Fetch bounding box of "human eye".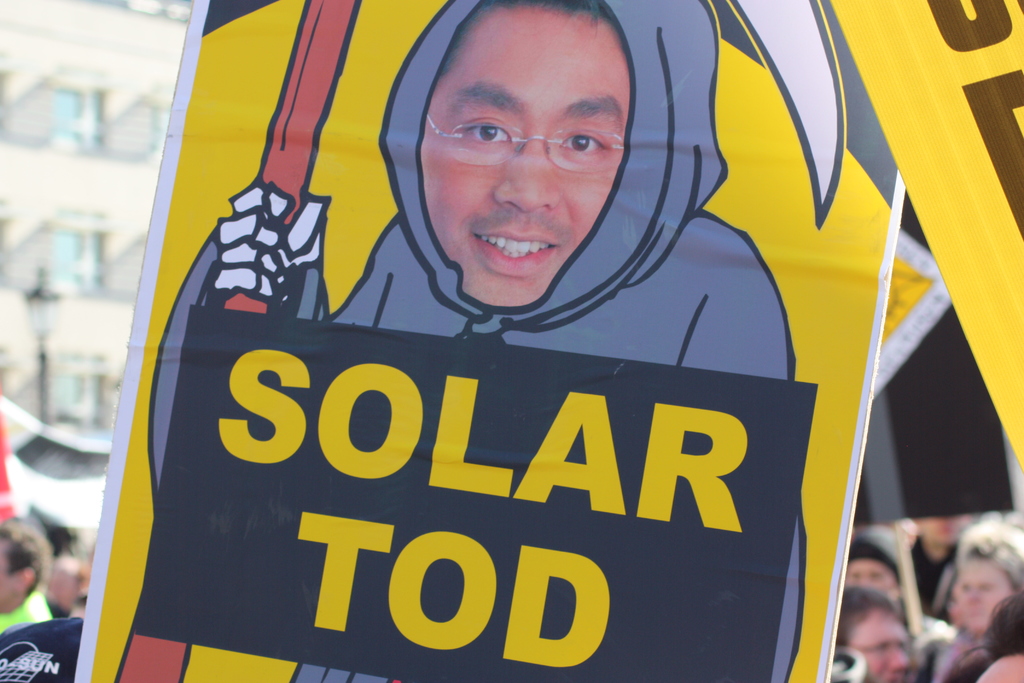
Bbox: 467:118:518:148.
